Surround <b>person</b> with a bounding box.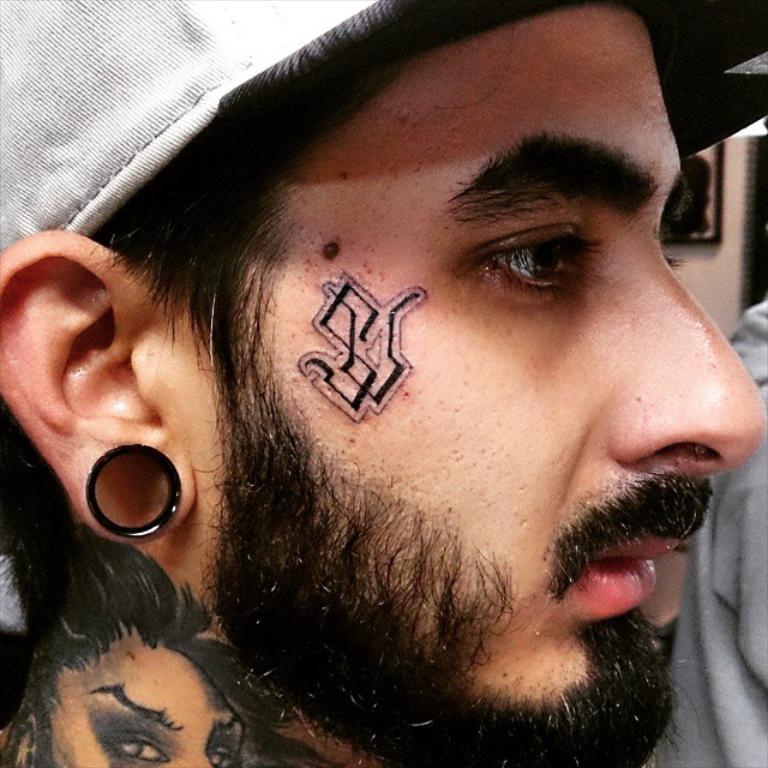
bbox(652, 298, 767, 767).
